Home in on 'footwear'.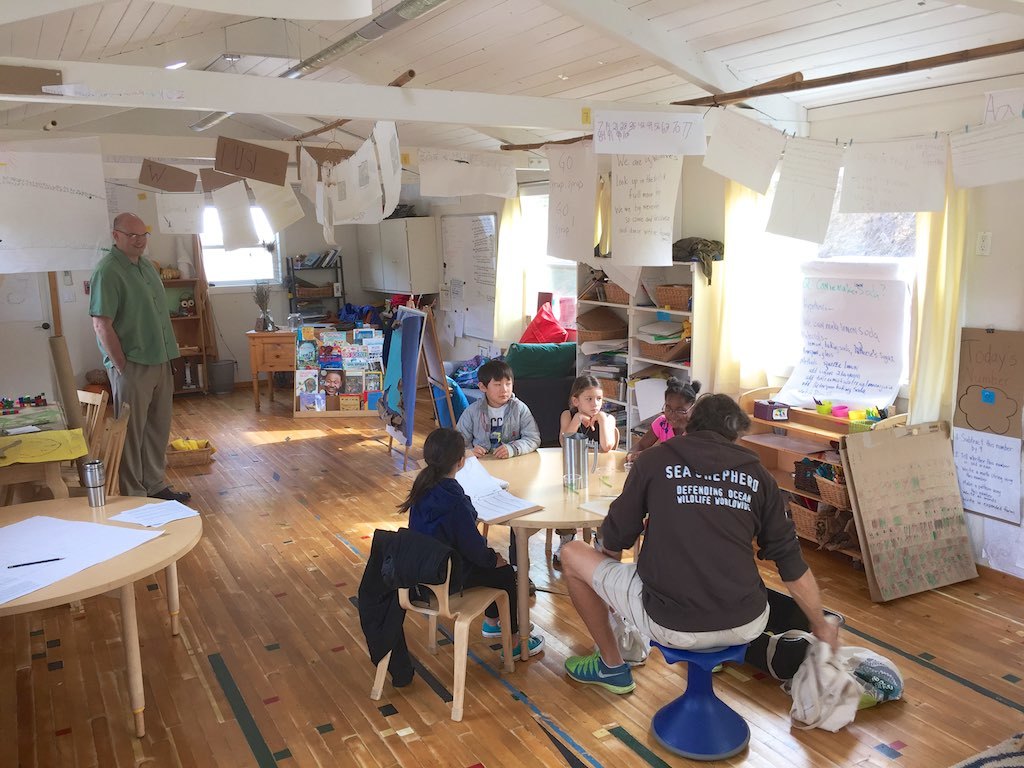
Homed in at x1=482 y1=625 x2=533 y2=635.
